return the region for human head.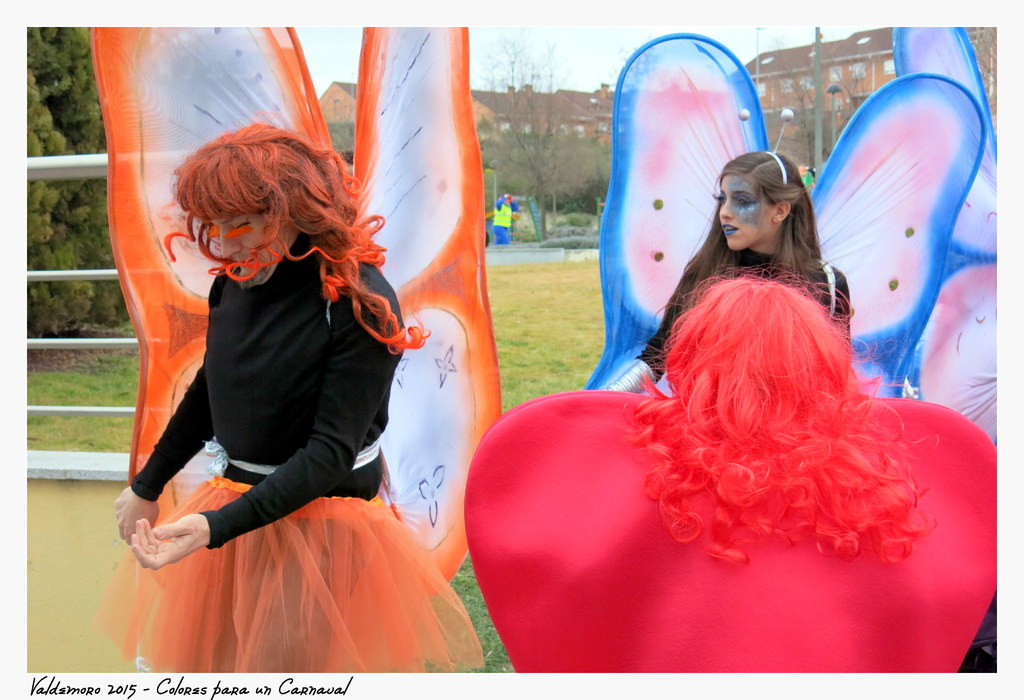
715 140 811 253.
